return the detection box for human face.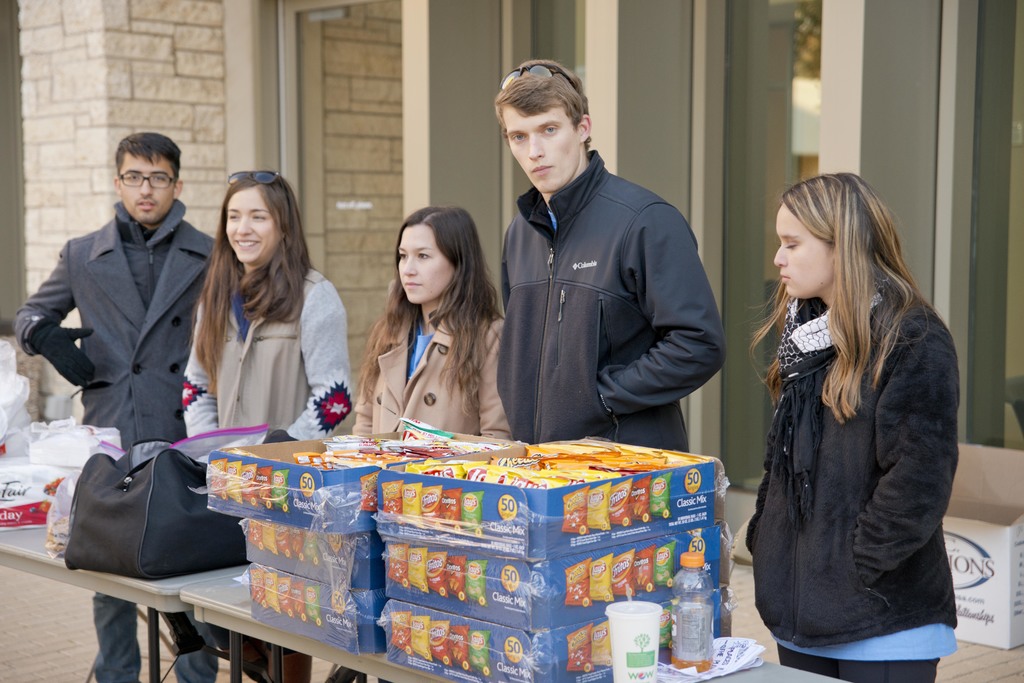
[122,151,177,225].
